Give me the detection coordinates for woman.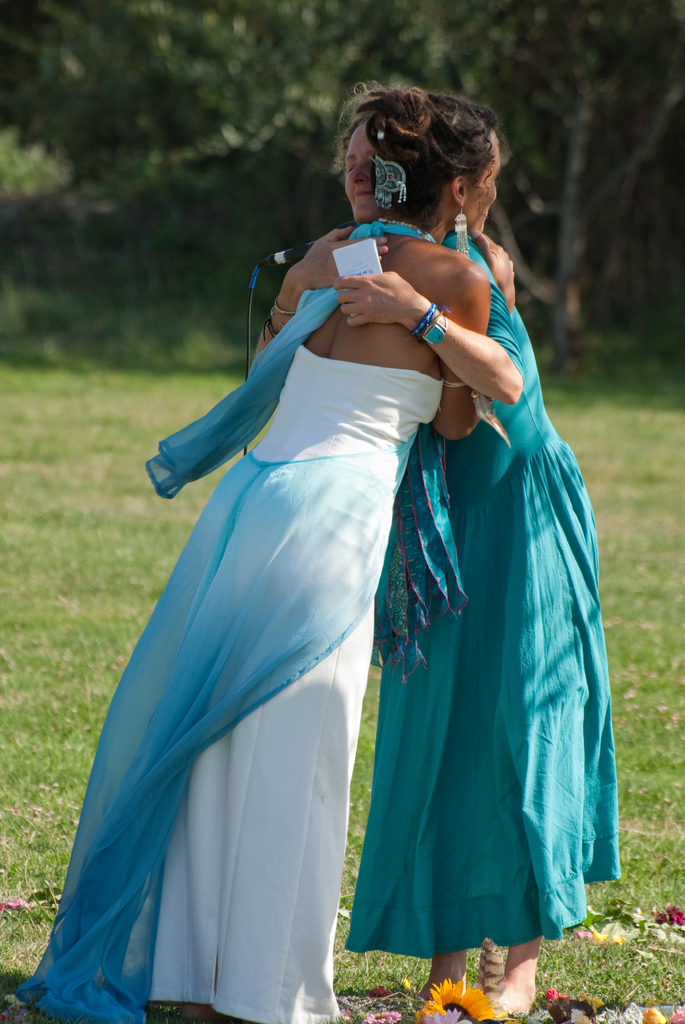
l=247, t=79, r=618, b=1022.
